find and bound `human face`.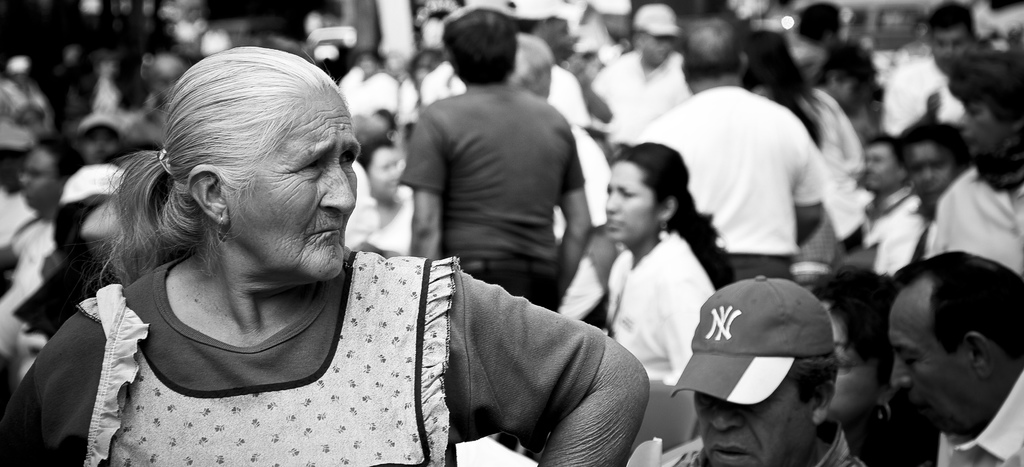
Bound: bbox=(934, 21, 975, 72).
